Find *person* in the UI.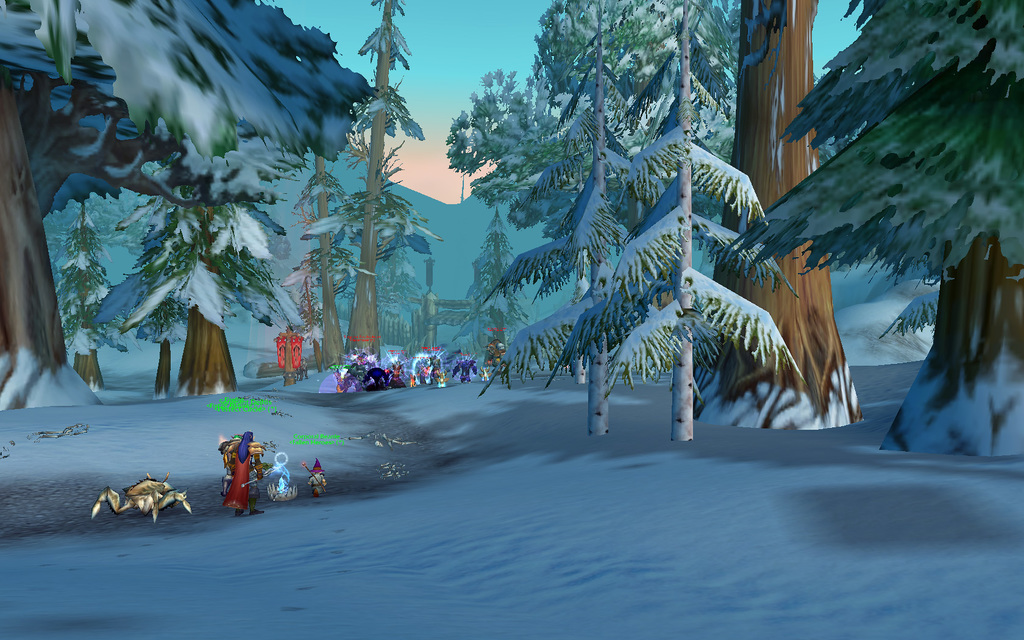
UI element at rect(224, 429, 262, 517).
